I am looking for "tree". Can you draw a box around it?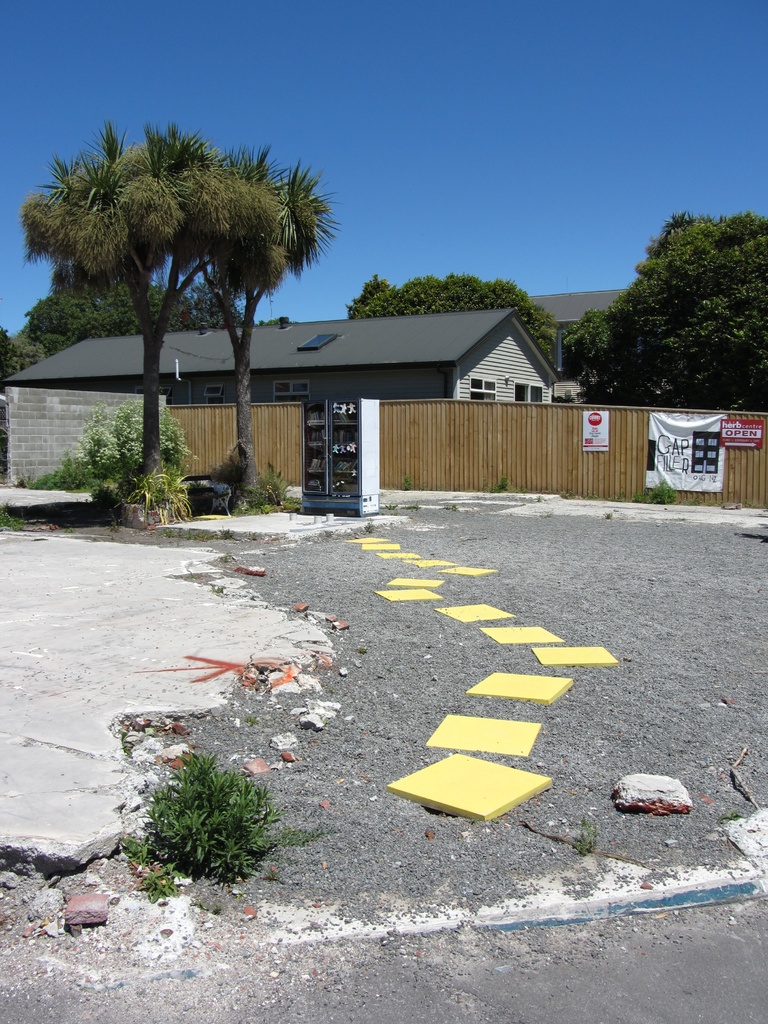
Sure, the bounding box is box=[346, 274, 566, 372].
